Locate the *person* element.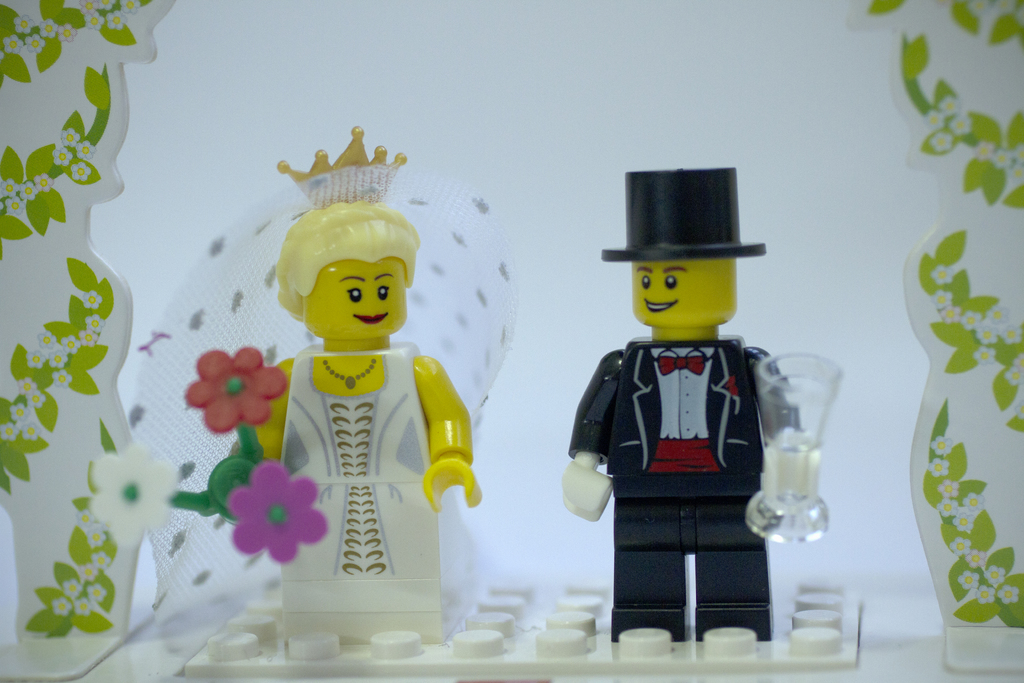
Element bbox: box=[230, 140, 477, 651].
